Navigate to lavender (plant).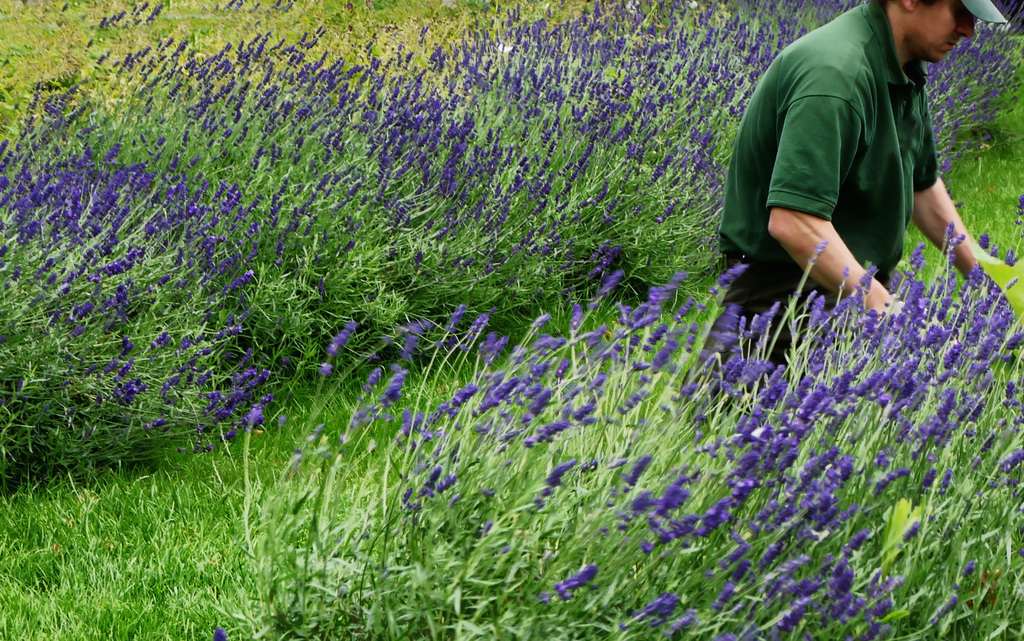
Navigation target: x1=913 y1=390 x2=950 y2=442.
